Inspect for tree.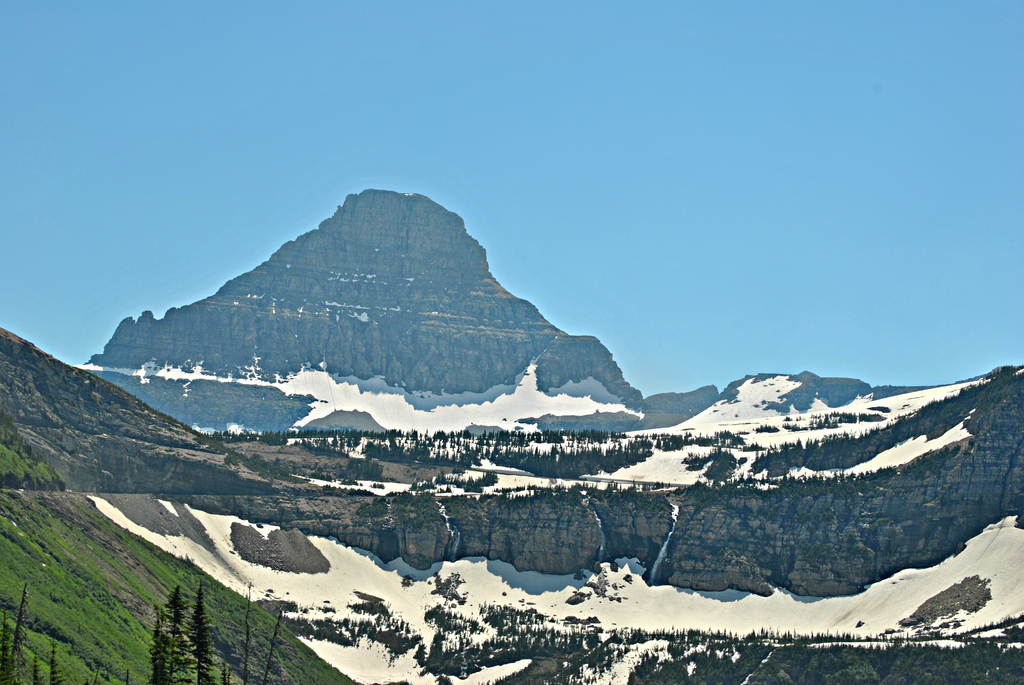
Inspection: bbox(33, 648, 43, 684).
